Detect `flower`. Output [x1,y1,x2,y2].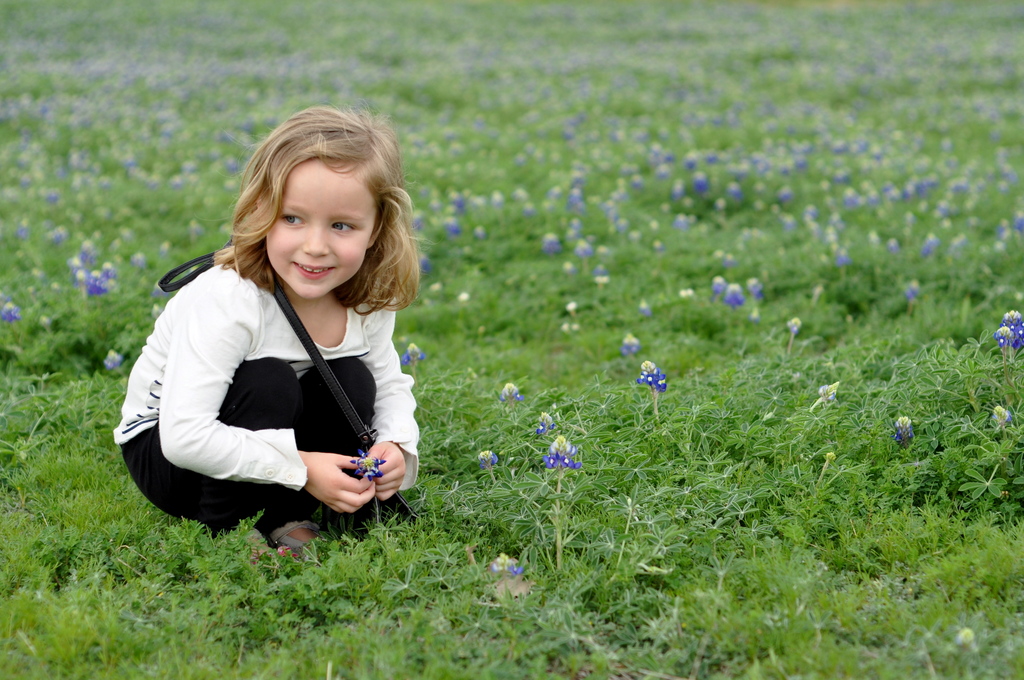
[100,346,125,371].
